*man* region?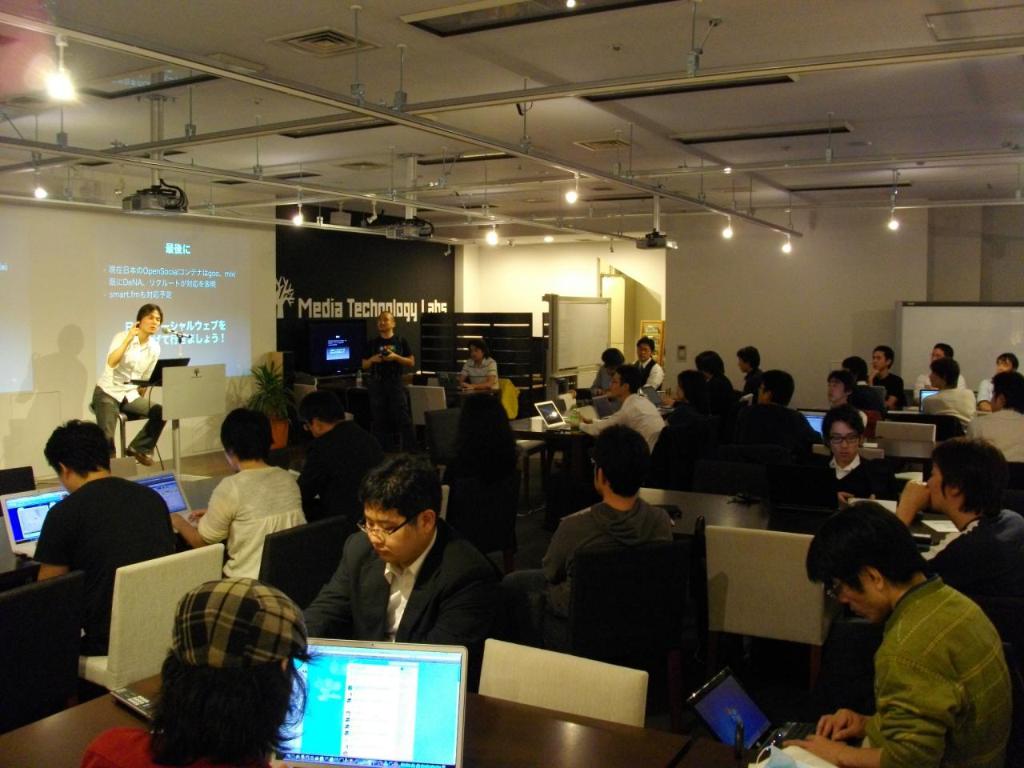
723/370/811/482
